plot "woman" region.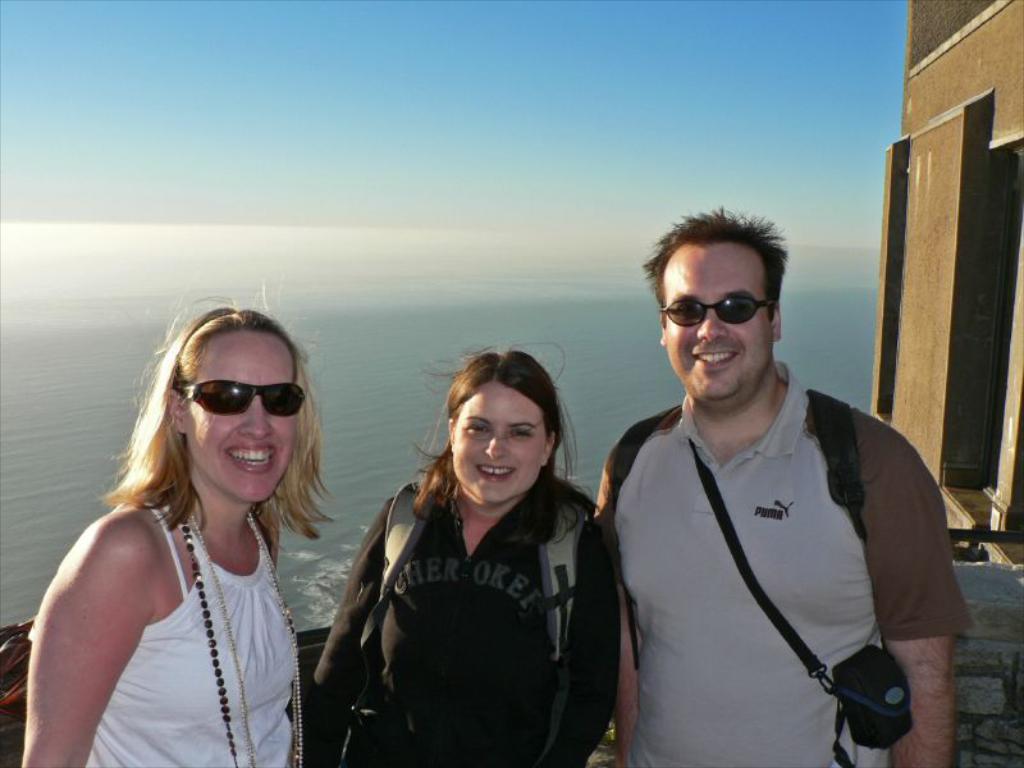
Plotted at l=20, t=289, r=339, b=767.
